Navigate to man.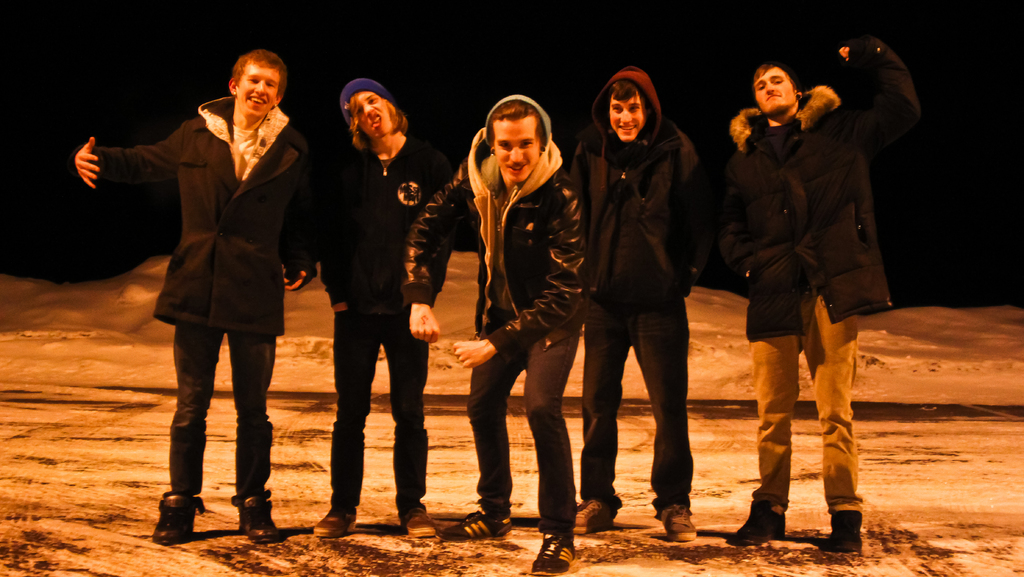
Navigation target: pyautogui.locateOnScreen(70, 53, 321, 551).
